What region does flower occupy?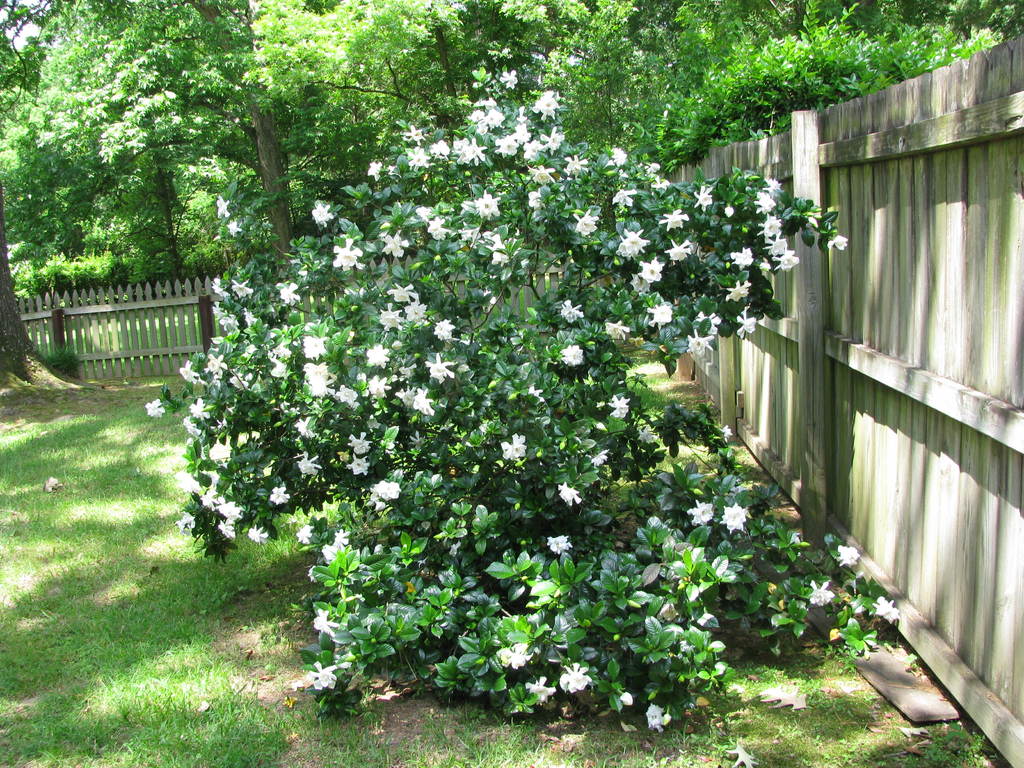
left=177, top=360, right=202, bottom=388.
